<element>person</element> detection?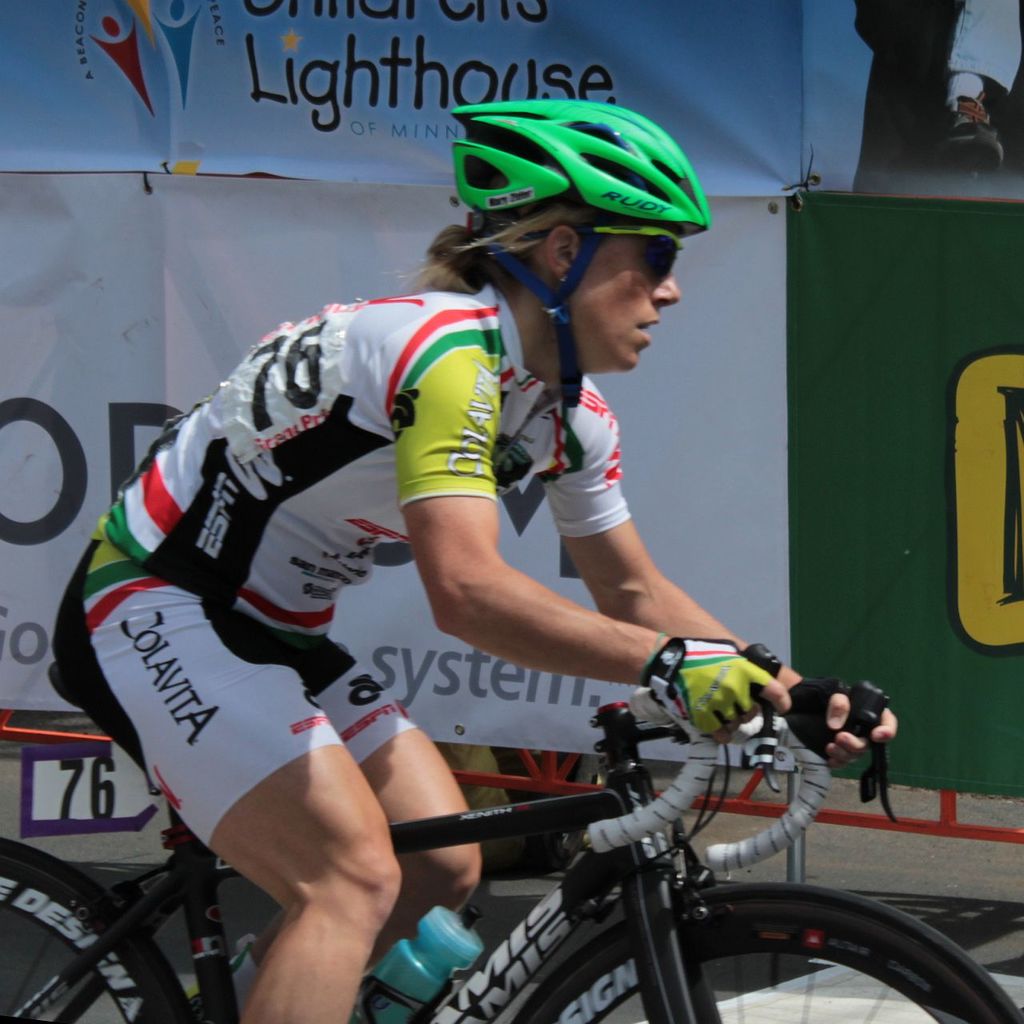
crop(50, 96, 901, 1023)
